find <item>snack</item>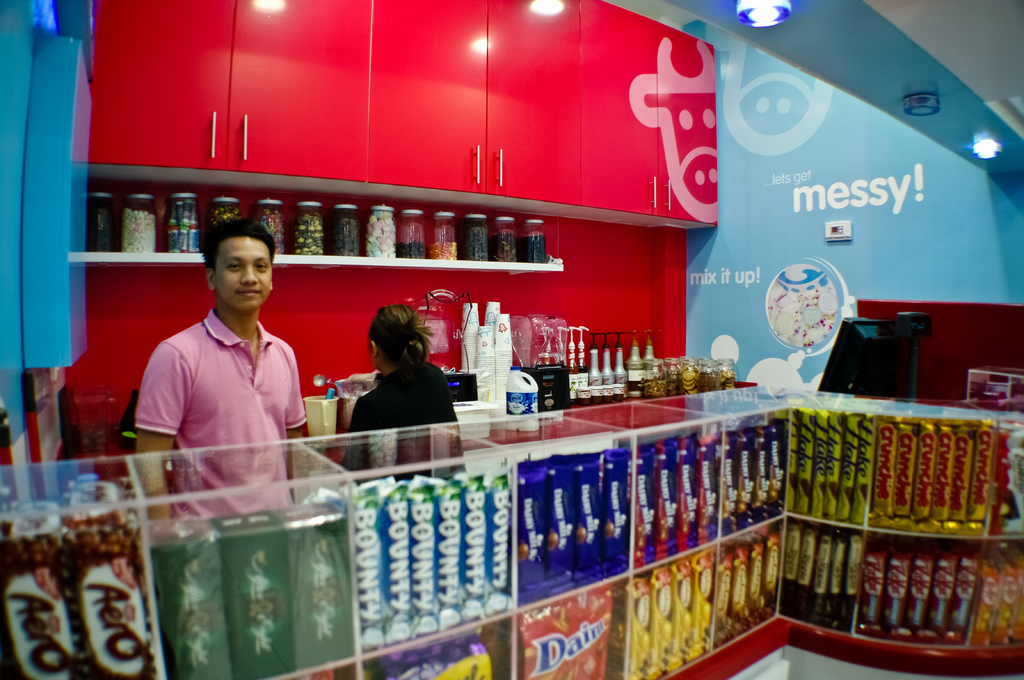
[x1=514, y1=572, x2=615, y2=679]
